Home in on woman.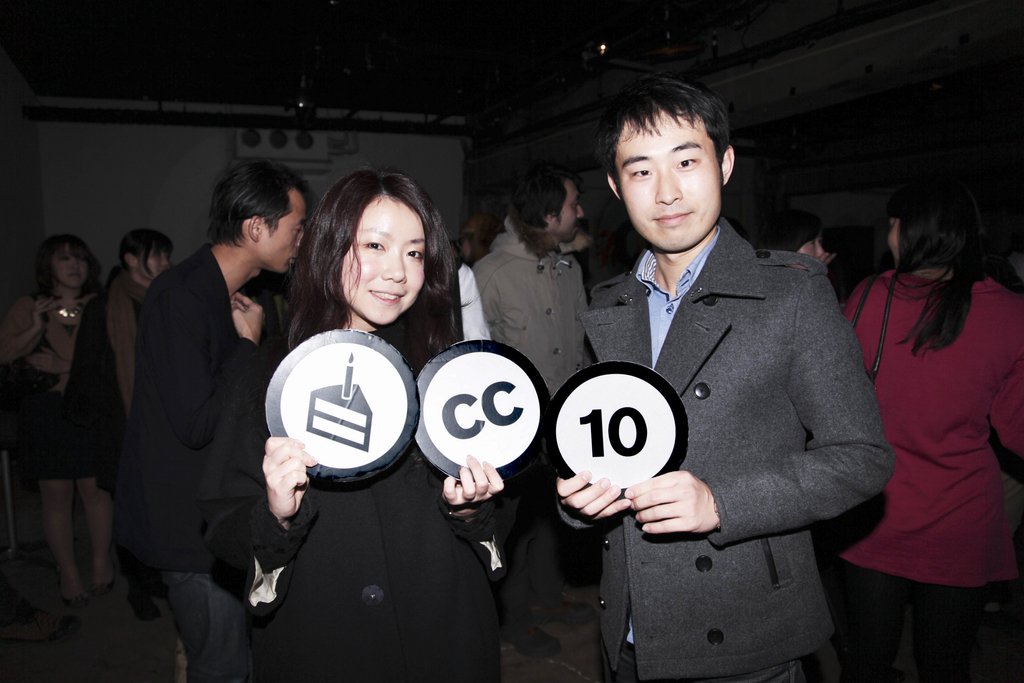
Homed in at pyautogui.locateOnScreen(0, 229, 129, 621).
